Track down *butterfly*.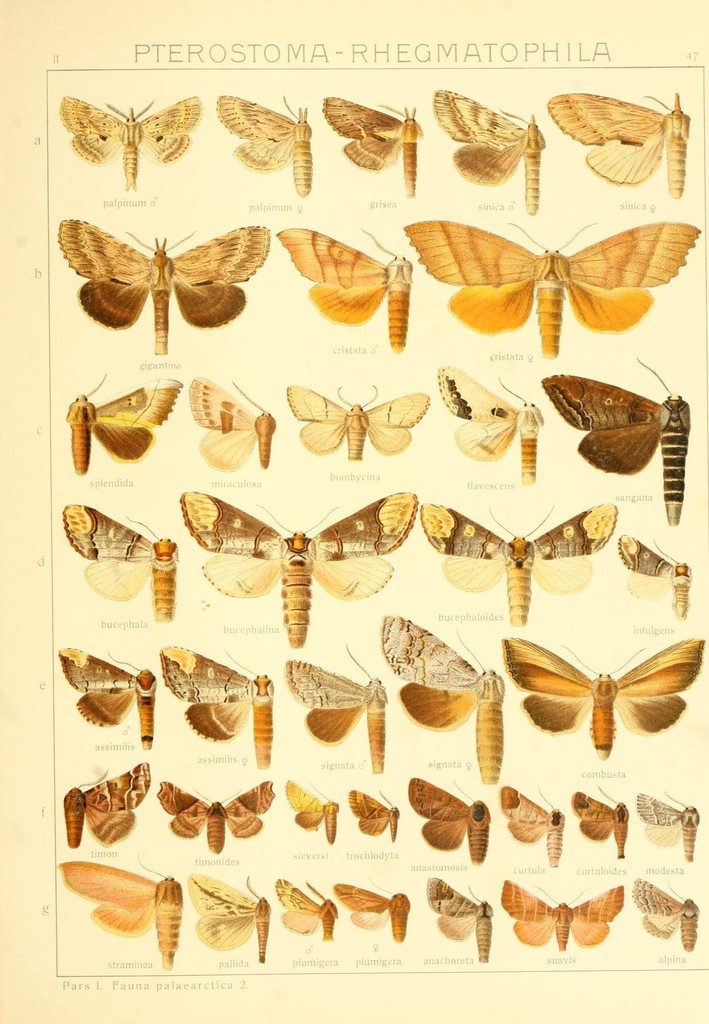
Tracked to bbox=(273, 876, 342, 946).
